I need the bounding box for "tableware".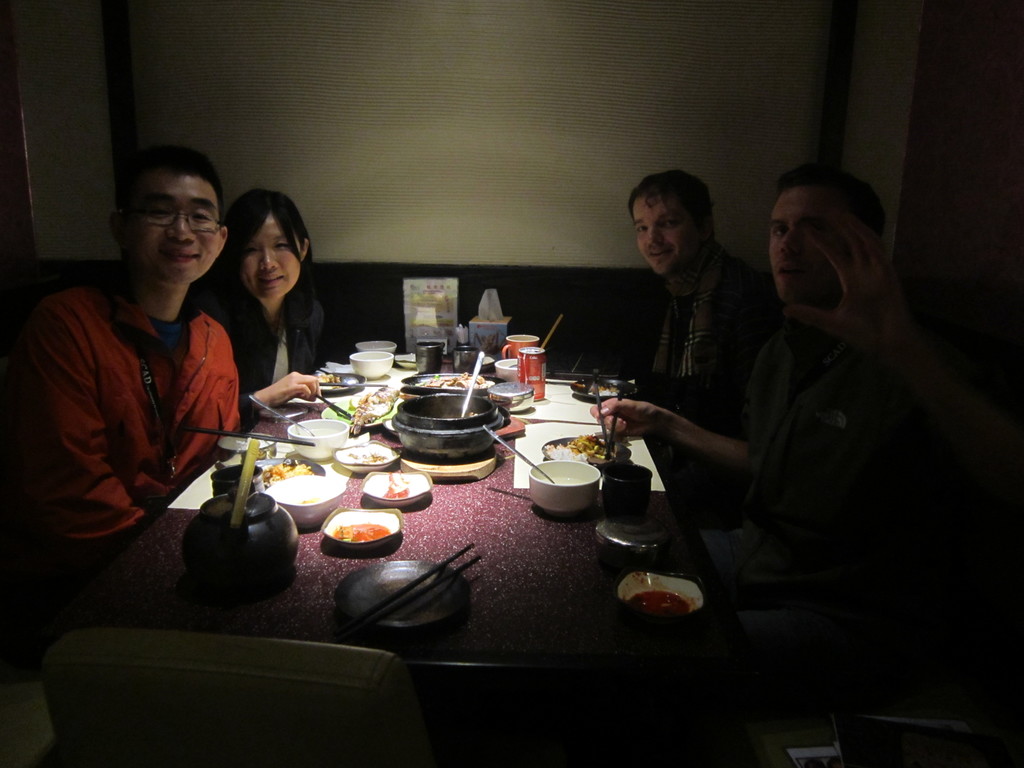
Here it is: (260,474,349,529).
